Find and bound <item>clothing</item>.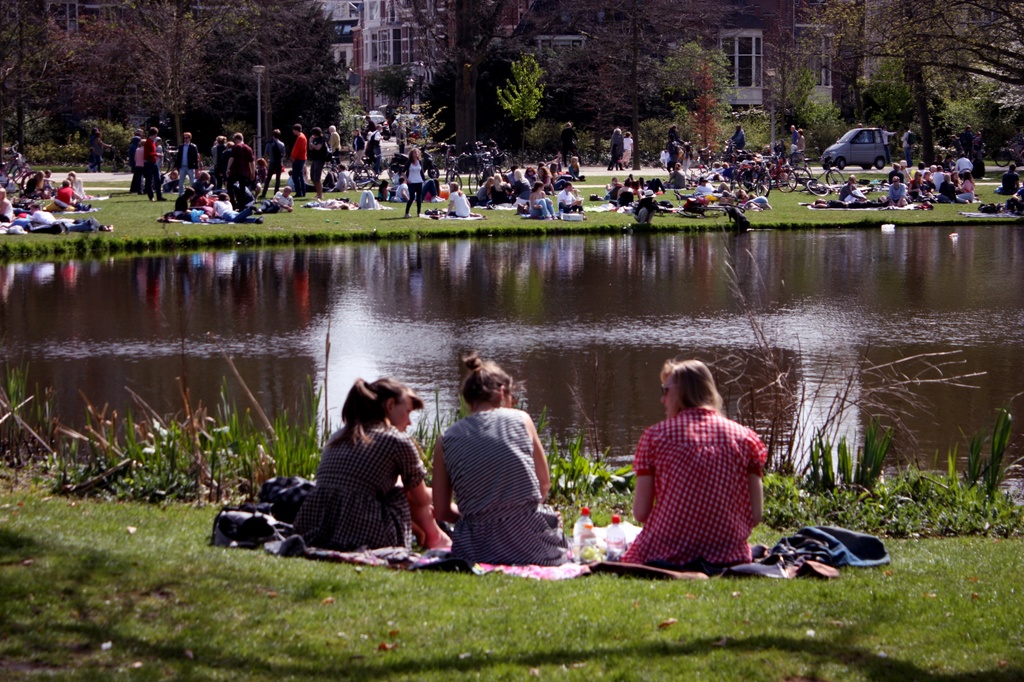
Bound: x1=618 y1=134 x2=635 y2=165.
